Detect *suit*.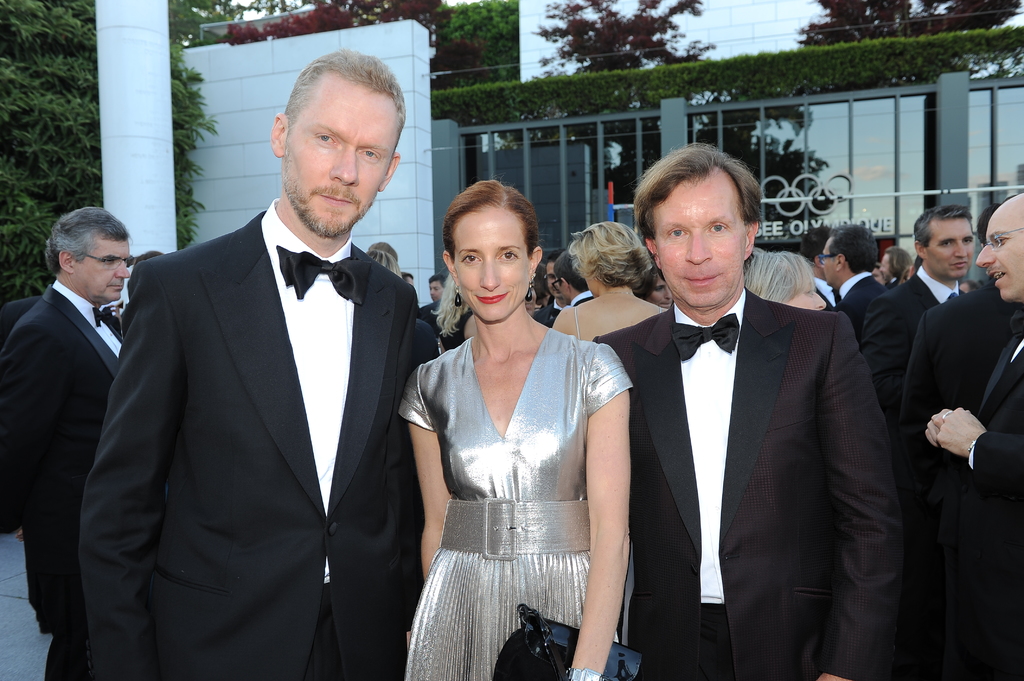
Detected at box(417, 301, 441, 330).
